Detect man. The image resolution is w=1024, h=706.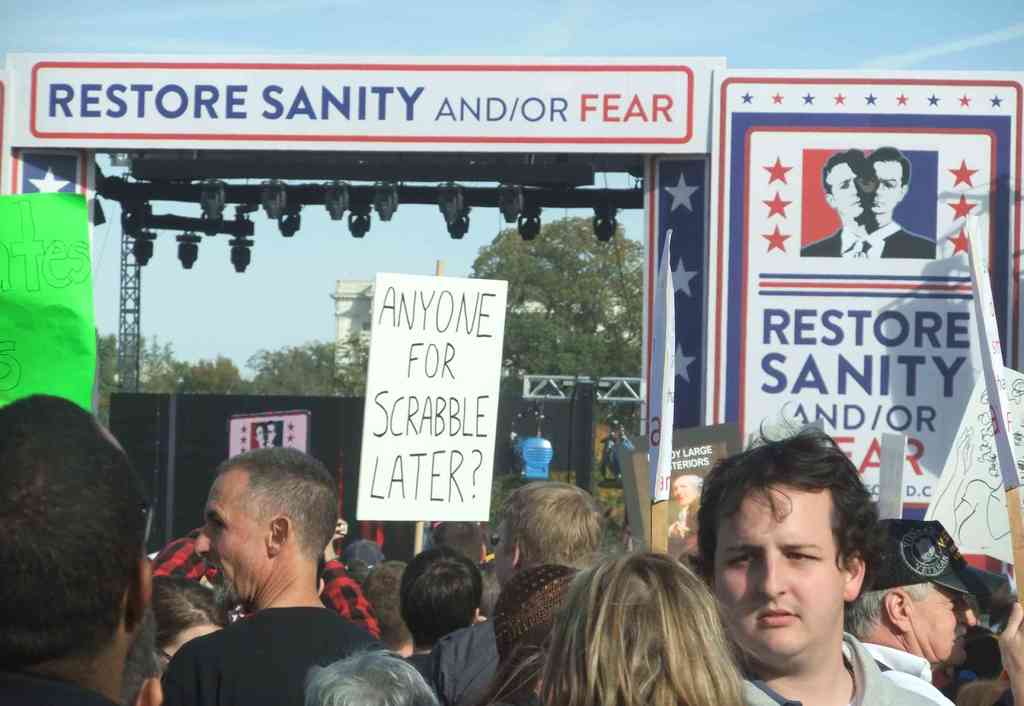
{"x1": 852, "y1": 501, "x2": 1023, "y2": 705}.
